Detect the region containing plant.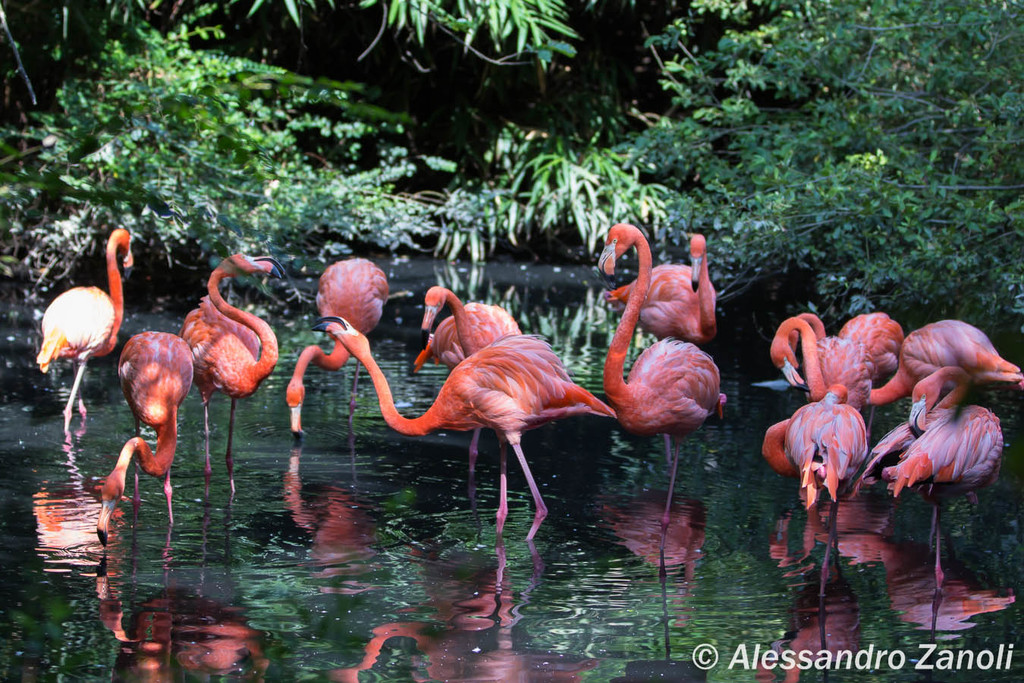
(left=533, top=0, right=1023, bottom=362).
